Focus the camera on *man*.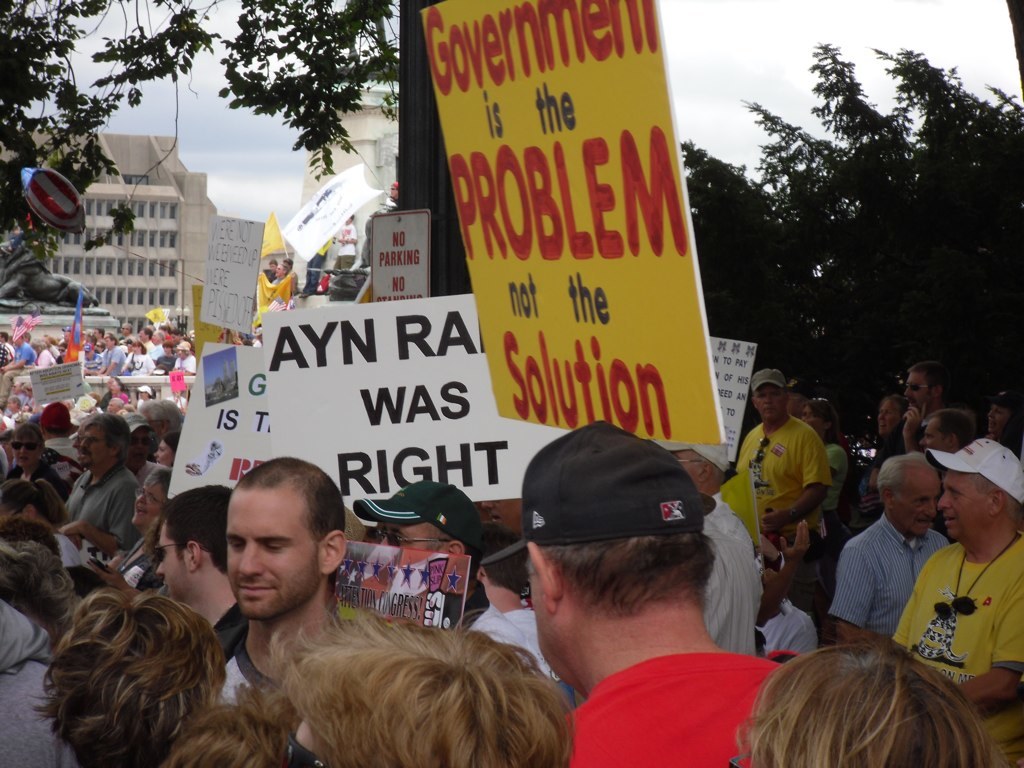
Focus region: box(58, 412, 142, 561).
